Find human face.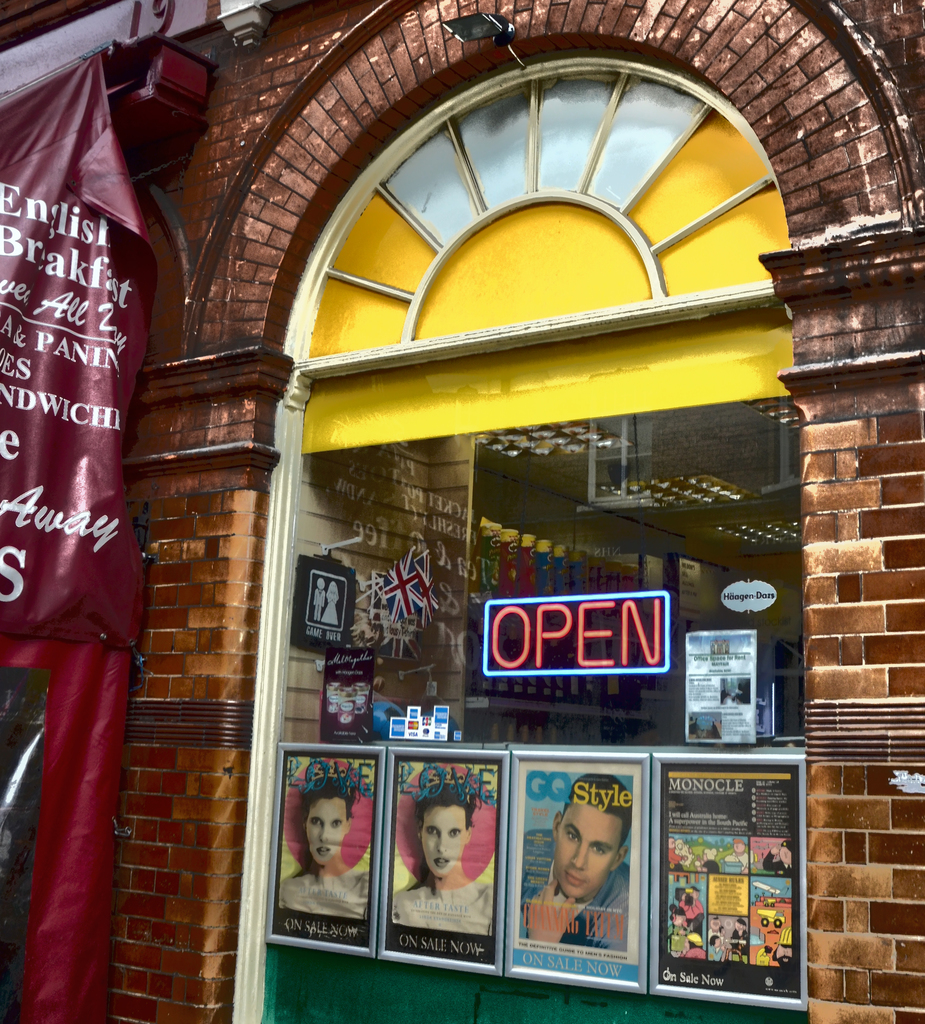
pyautogui.locateOnScreen(559, 802, 625, 903).
